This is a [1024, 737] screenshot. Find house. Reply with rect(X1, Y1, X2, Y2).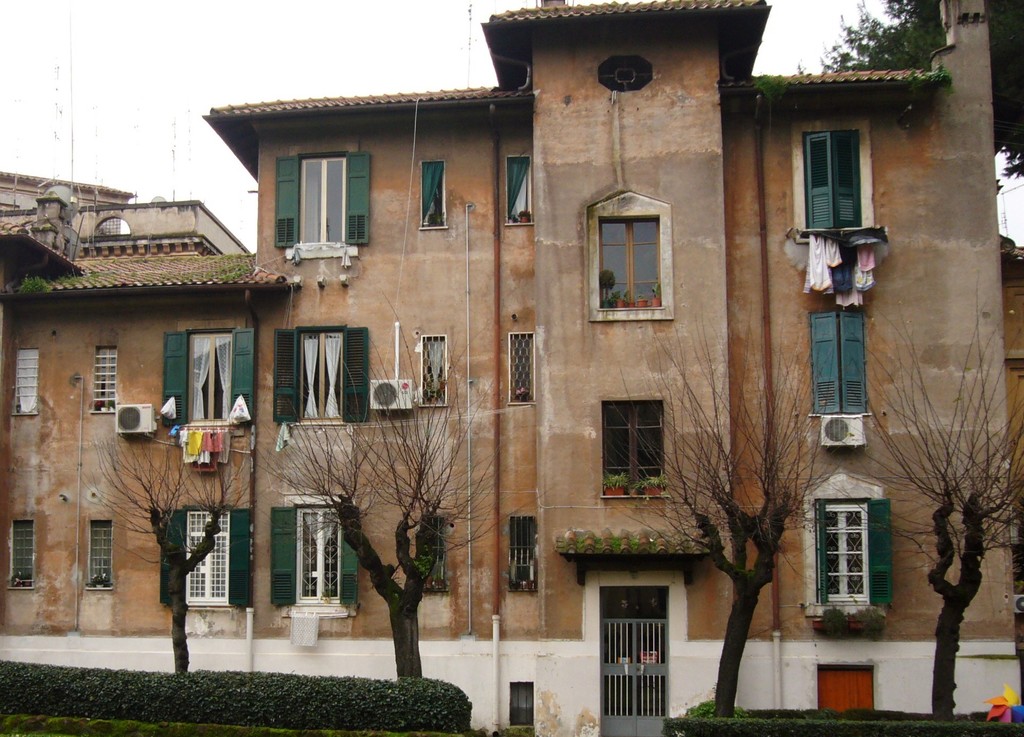
rect(0, 175, 253, 683).
